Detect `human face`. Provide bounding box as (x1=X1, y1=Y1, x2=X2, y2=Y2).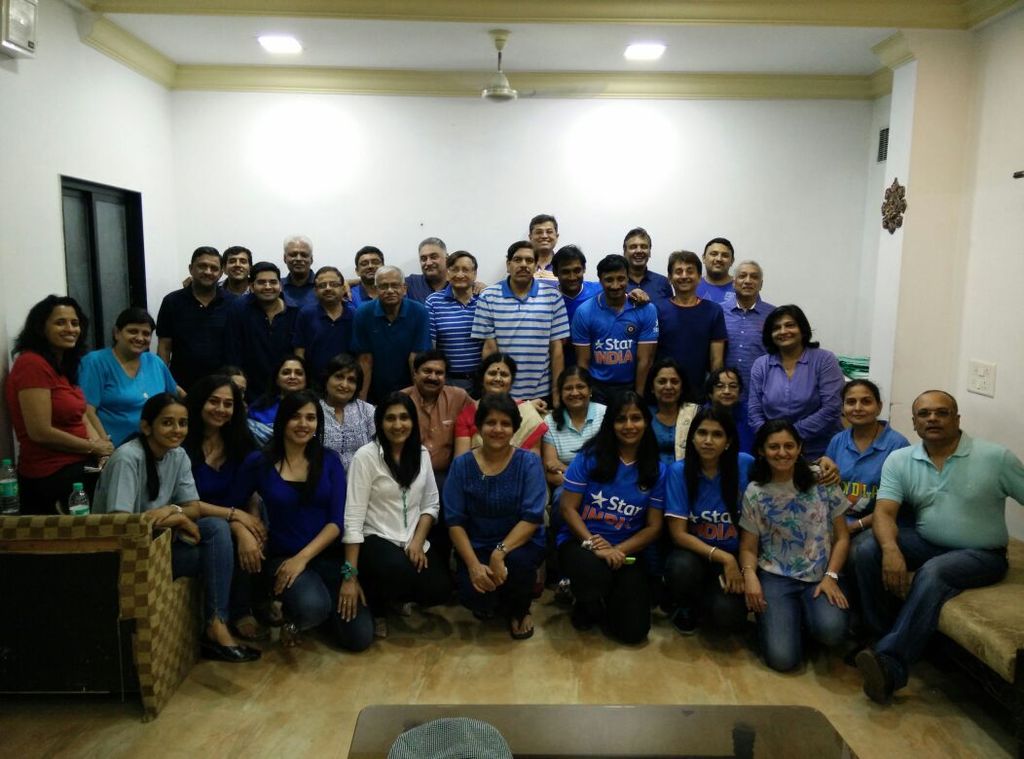
(x1=420, y1=246, x2=444, y2=280).
